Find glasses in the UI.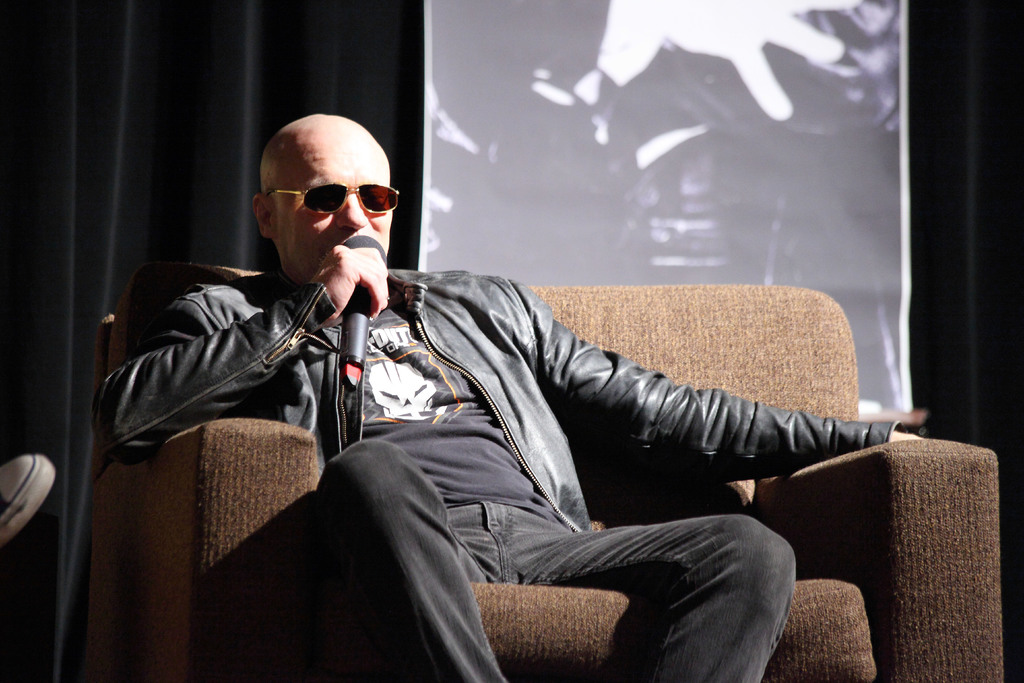
UI element at box(263, 181, 400, 215).
